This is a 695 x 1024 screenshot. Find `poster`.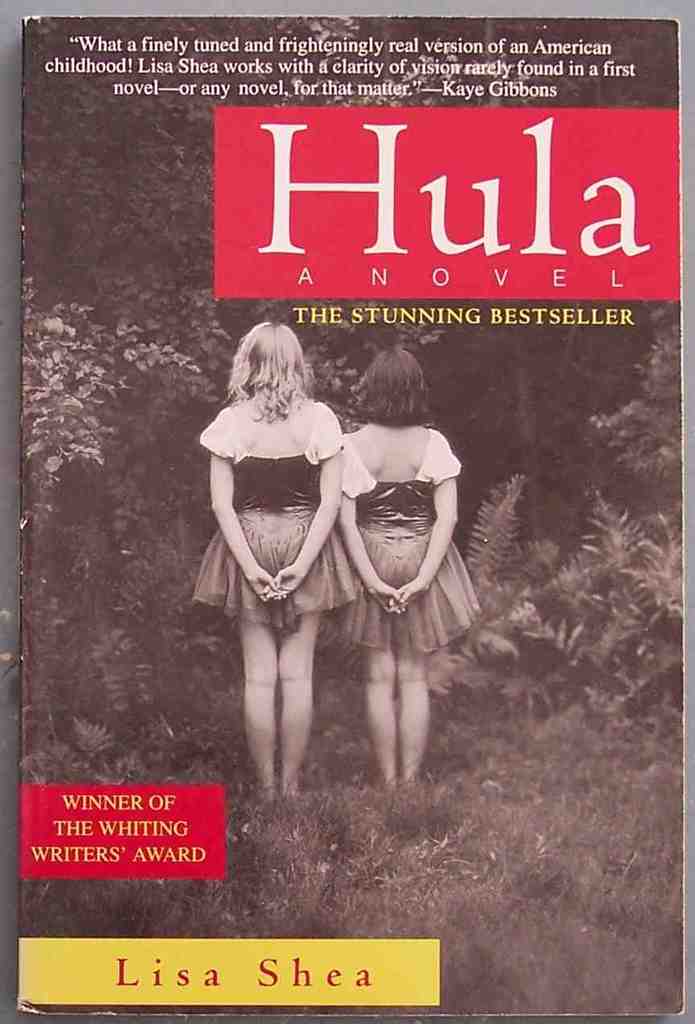
Bounding box: (x1=19, y1=14, x2=690, y2=1021).
